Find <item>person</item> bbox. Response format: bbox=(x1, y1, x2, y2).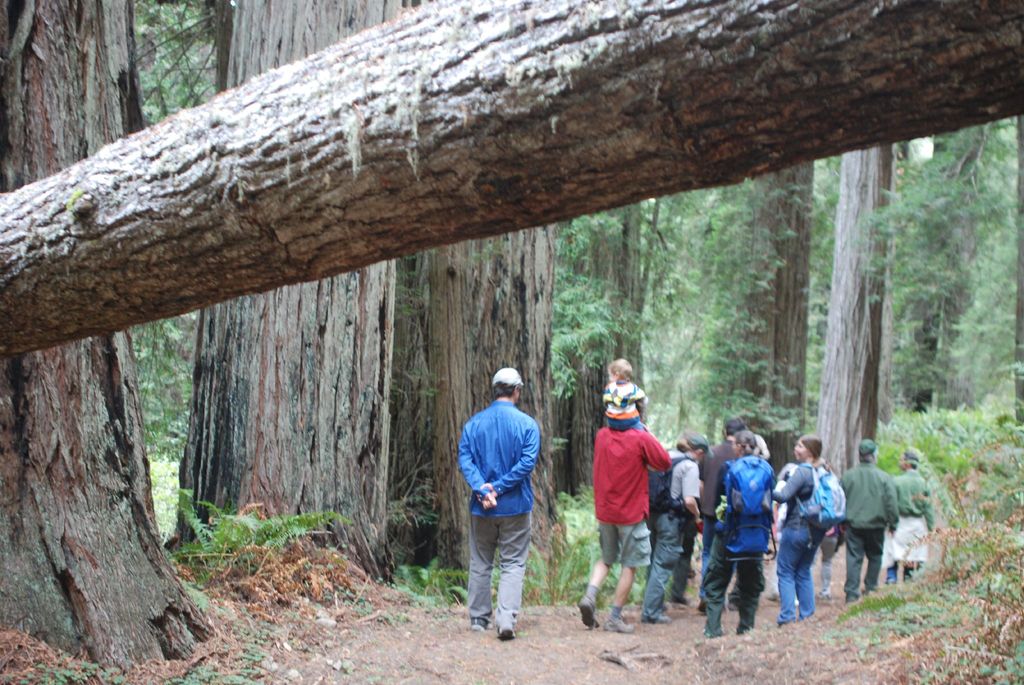
bbox=(774, 431, 834, 631).
